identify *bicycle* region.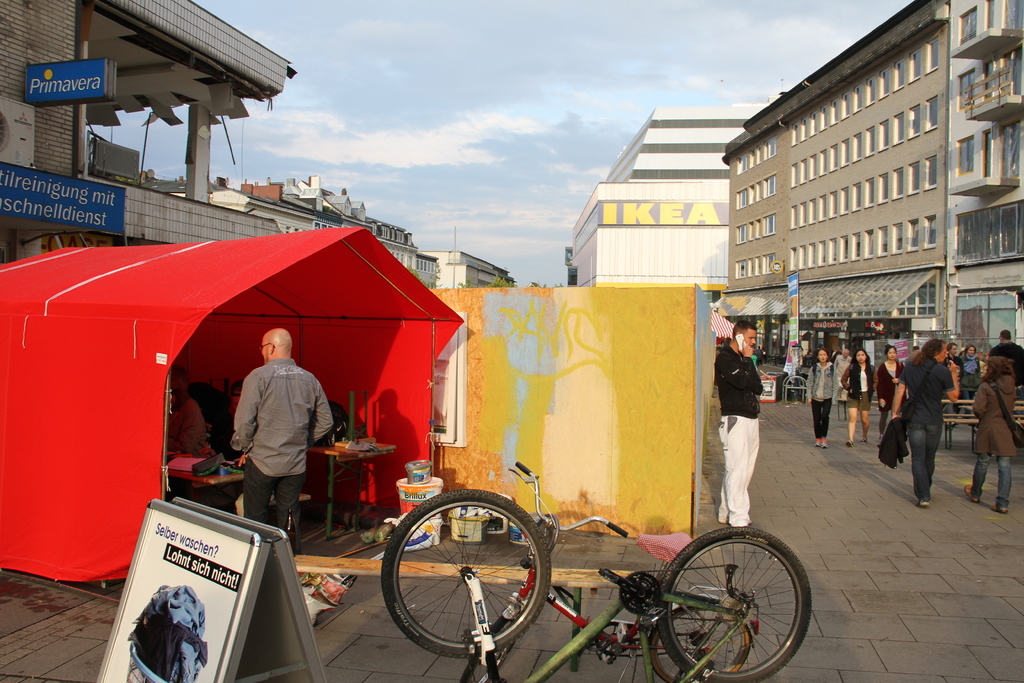
Region: 459, 458, 761, 682.
